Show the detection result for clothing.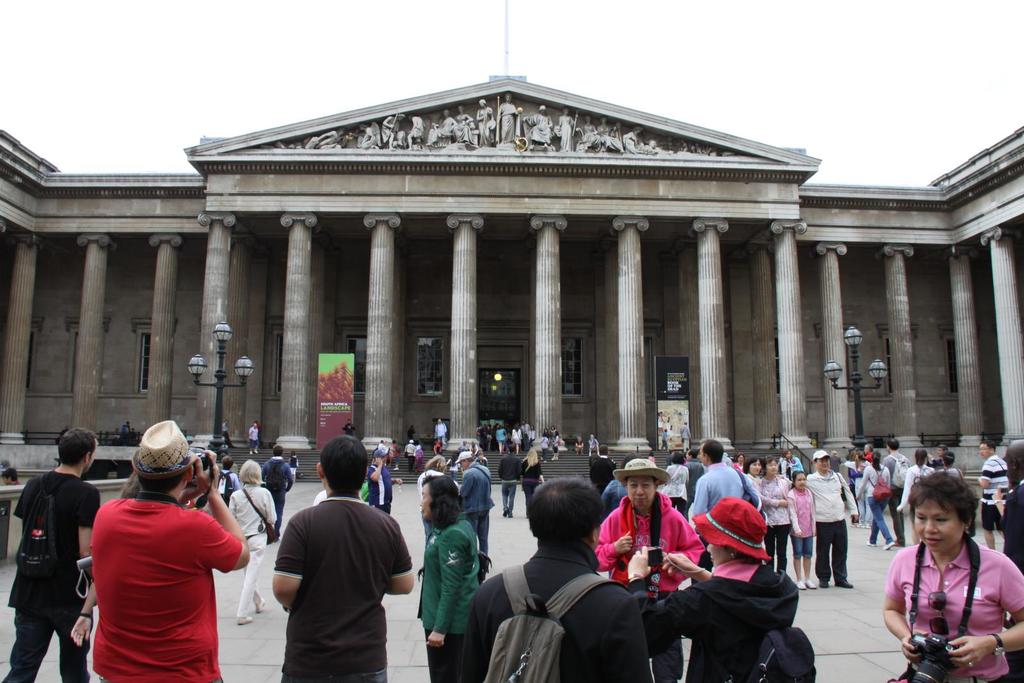
(x1=76, y1=470, x2=234, y2=675).
